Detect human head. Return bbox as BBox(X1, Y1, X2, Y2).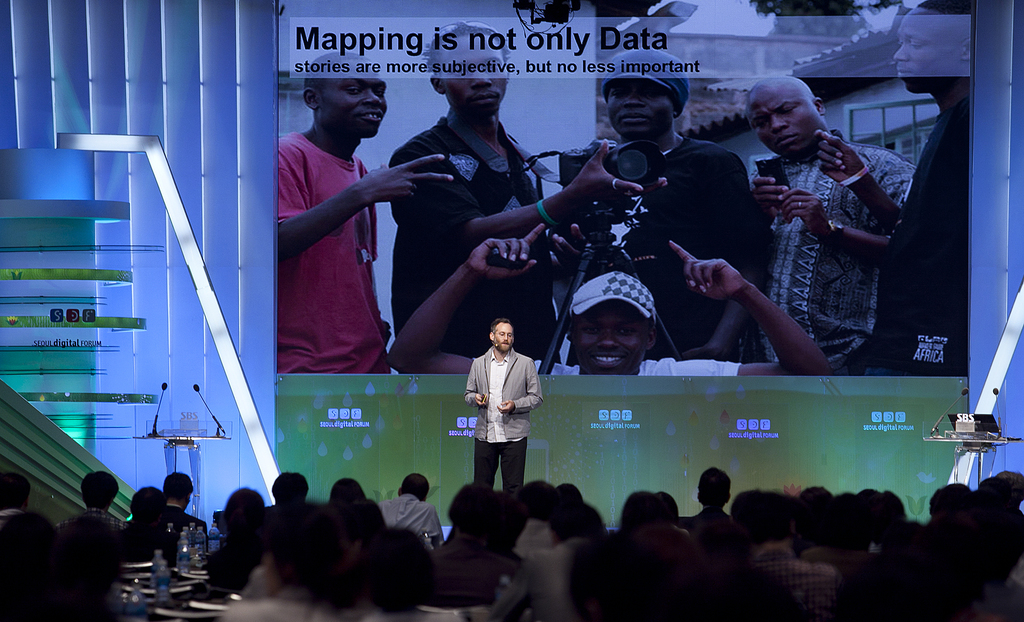
BBox(162, 473, 195, 496).
